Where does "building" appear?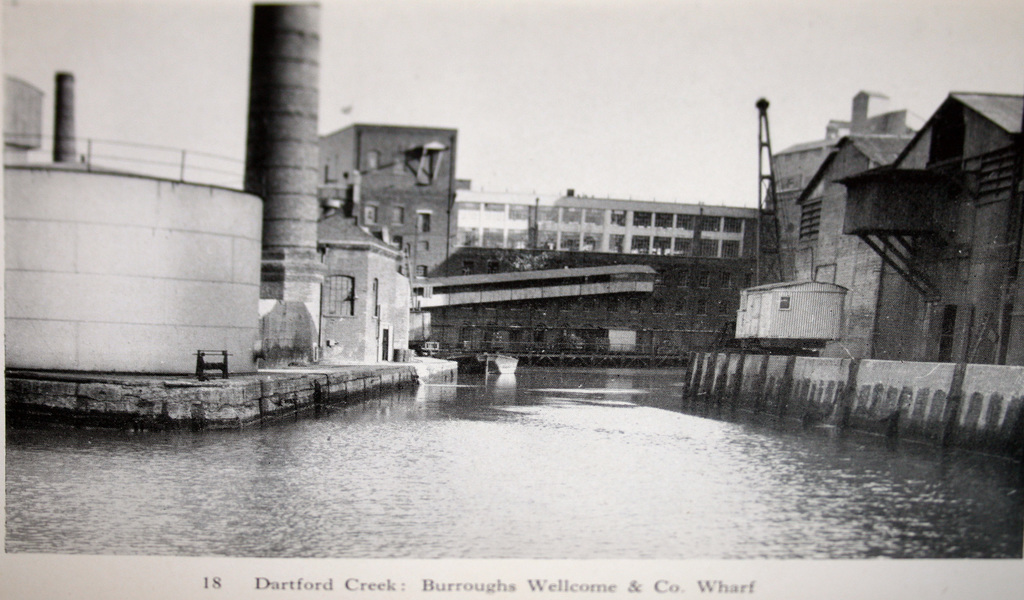
Appears at rect(454, 186, 756, 254).
